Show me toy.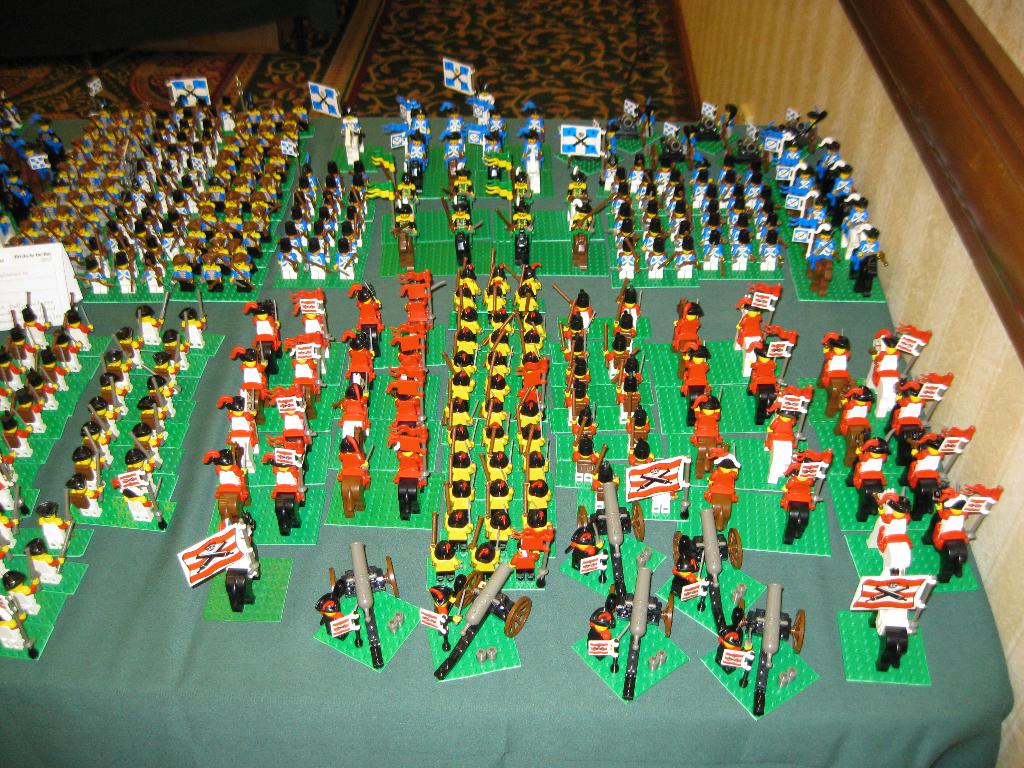
toy is here: bbox=(438, 134, 466, 171).
